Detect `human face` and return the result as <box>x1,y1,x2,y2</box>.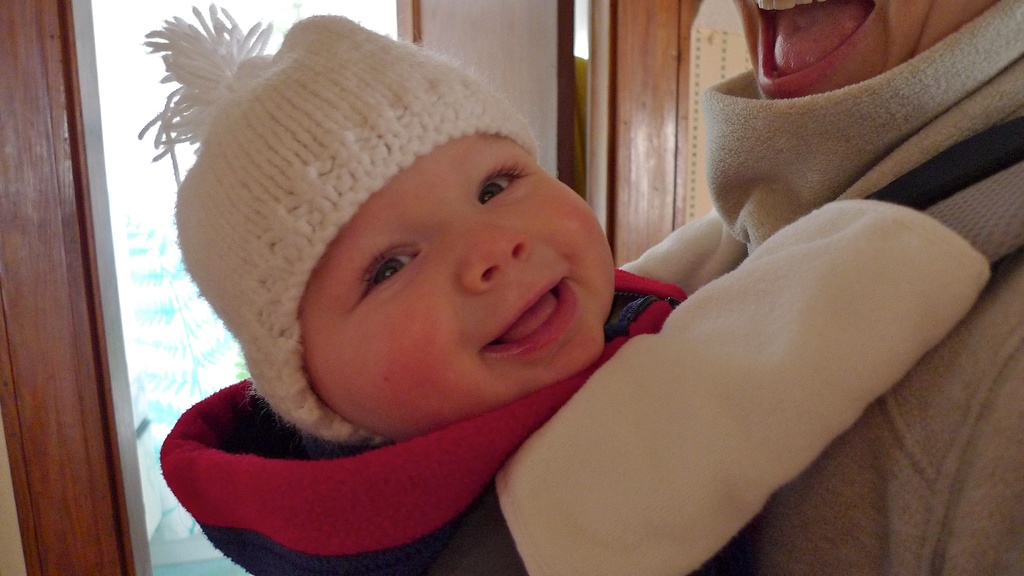
<box>732,0,996,97</box>.
